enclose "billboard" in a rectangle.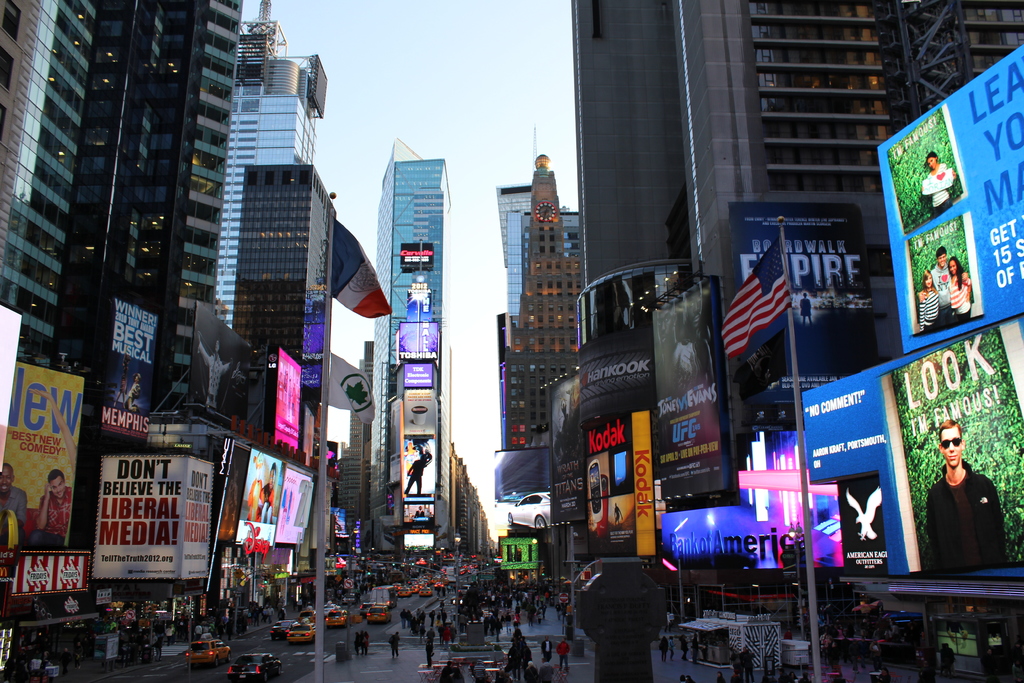
{"left": 404, "top": 440, "right": 430, "bottom": 500}.
